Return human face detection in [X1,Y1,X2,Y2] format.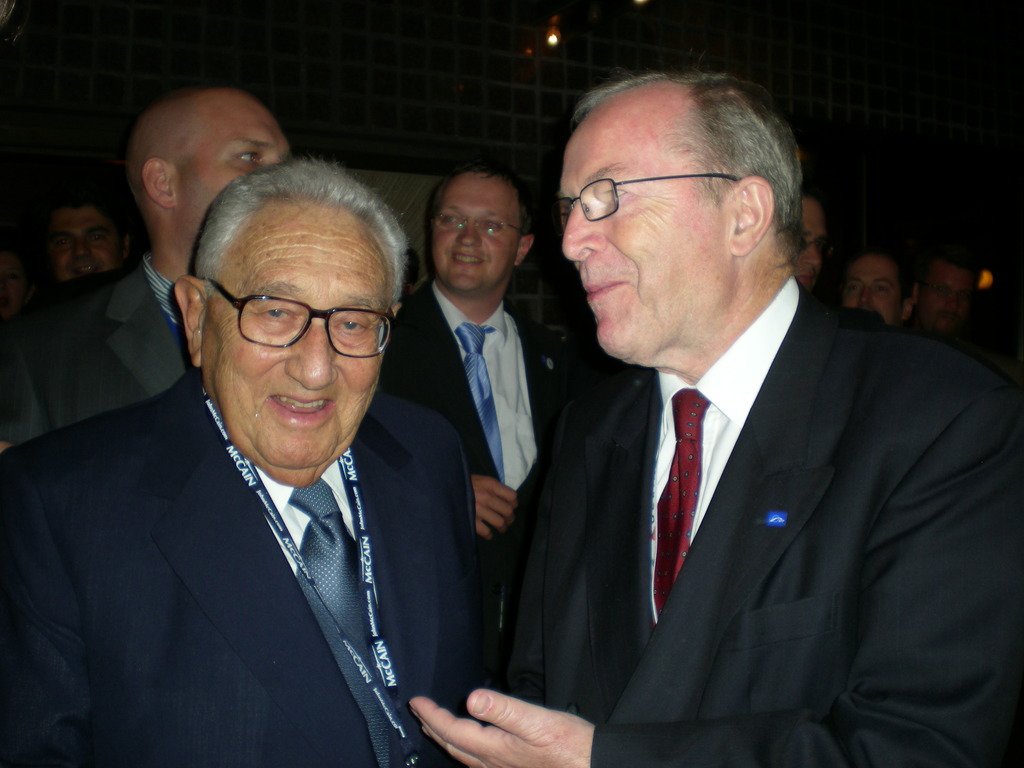
[556,111,706,356].
